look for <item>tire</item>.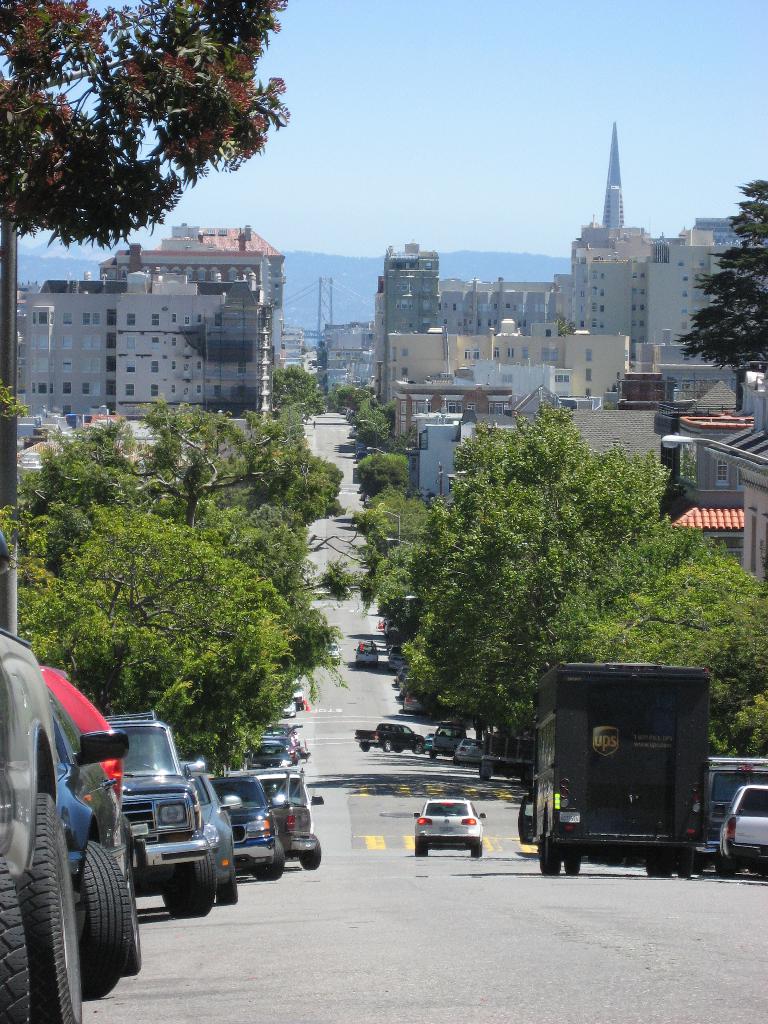
Found: [left=564, top=843, right=584, bottom=872].
